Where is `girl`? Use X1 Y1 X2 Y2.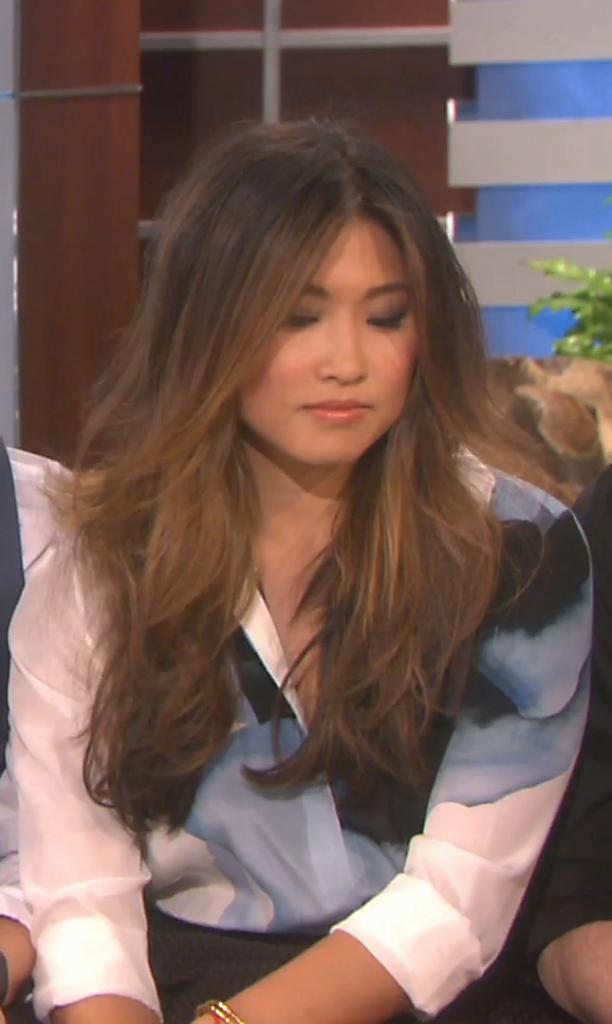
9 119 600 1023.
